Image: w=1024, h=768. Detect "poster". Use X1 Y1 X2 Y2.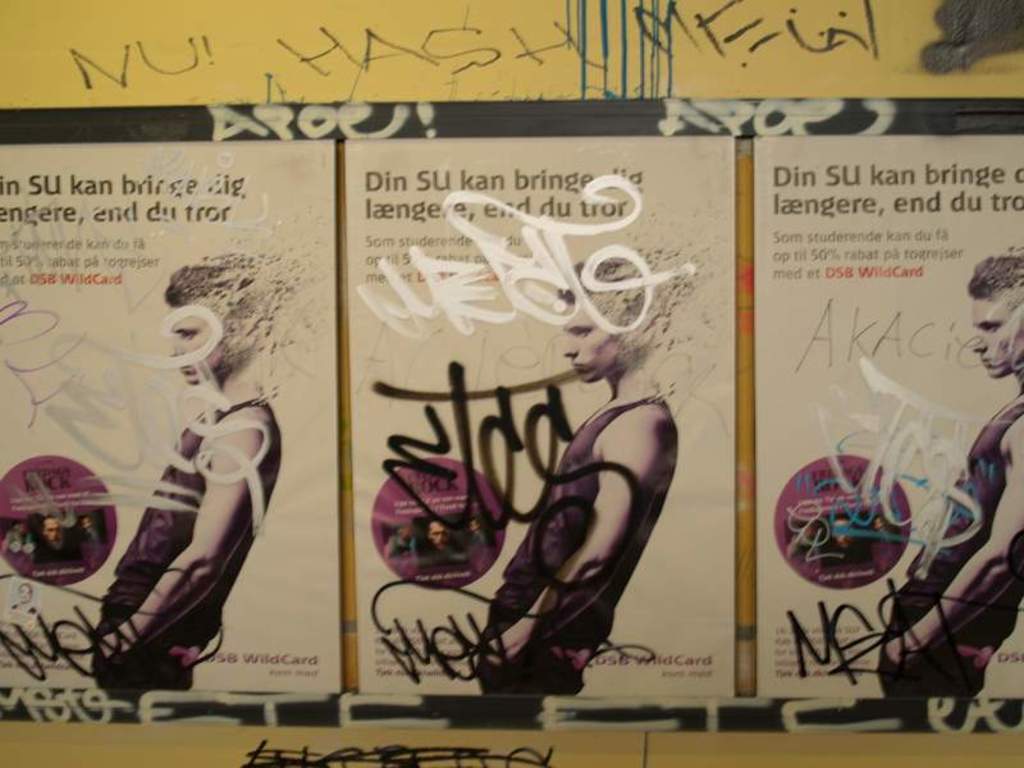
342 134 739 692.
